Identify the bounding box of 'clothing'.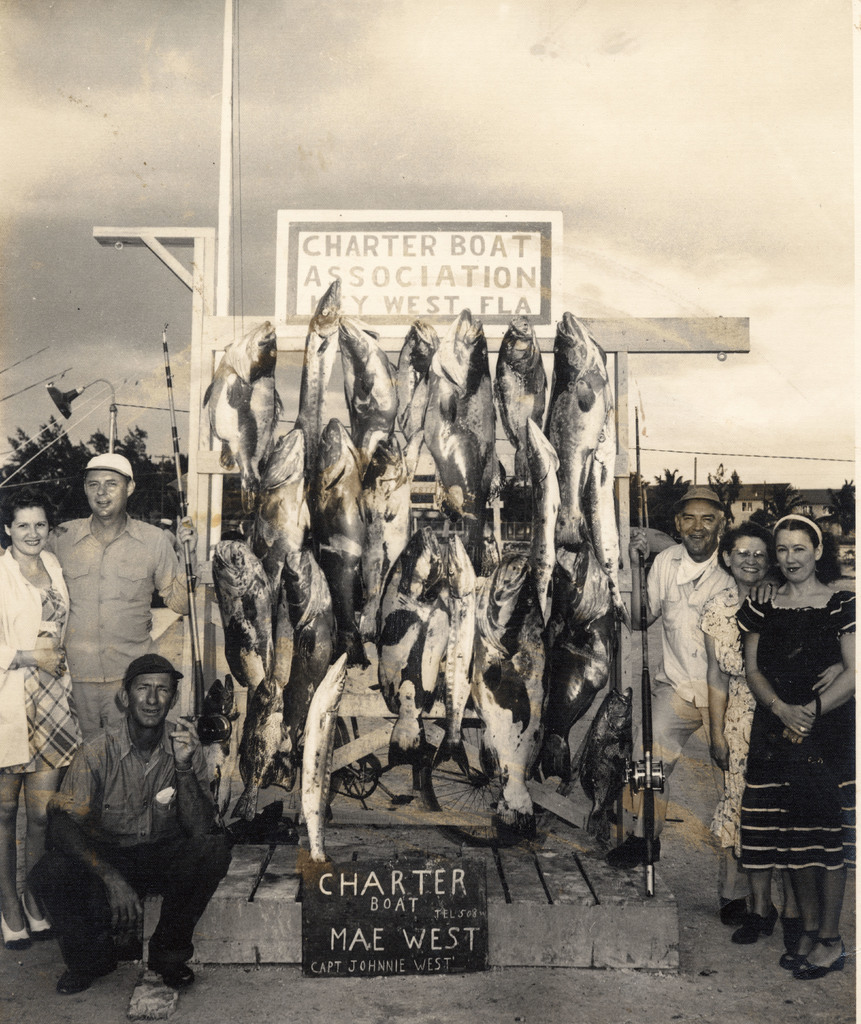
{"left": 44, "top": 515, "right": 199, "bottom": 741}.
